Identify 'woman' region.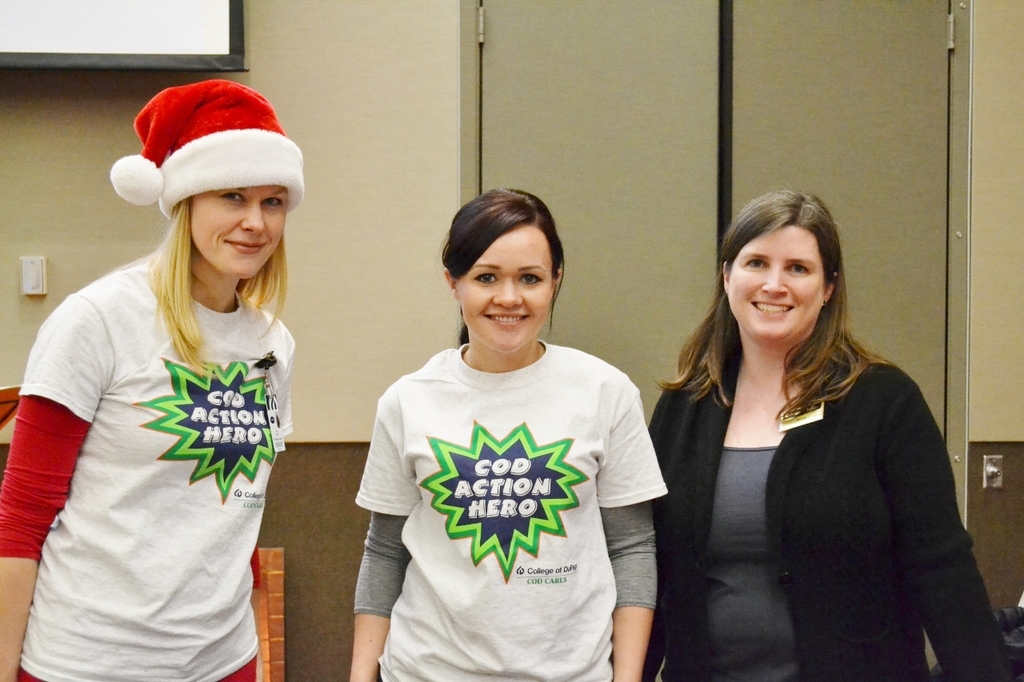
Region: box(346, 189, 668, 681).
